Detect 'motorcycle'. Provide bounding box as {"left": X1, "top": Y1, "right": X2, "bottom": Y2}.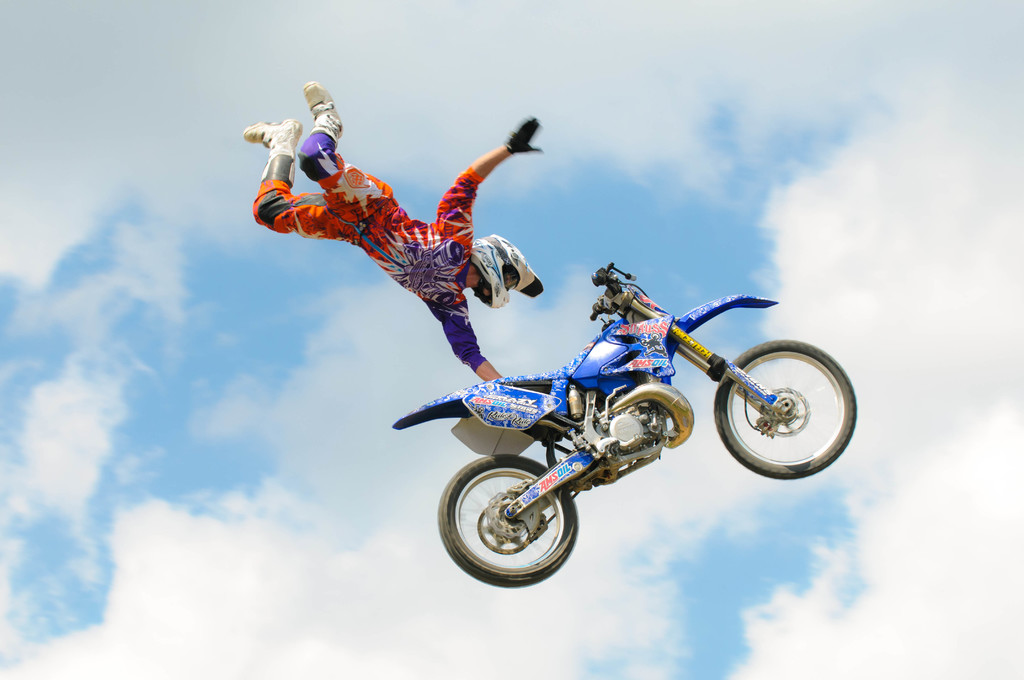
{"left": 394, "top": 269, "right": 855, "bottom": 579}.
